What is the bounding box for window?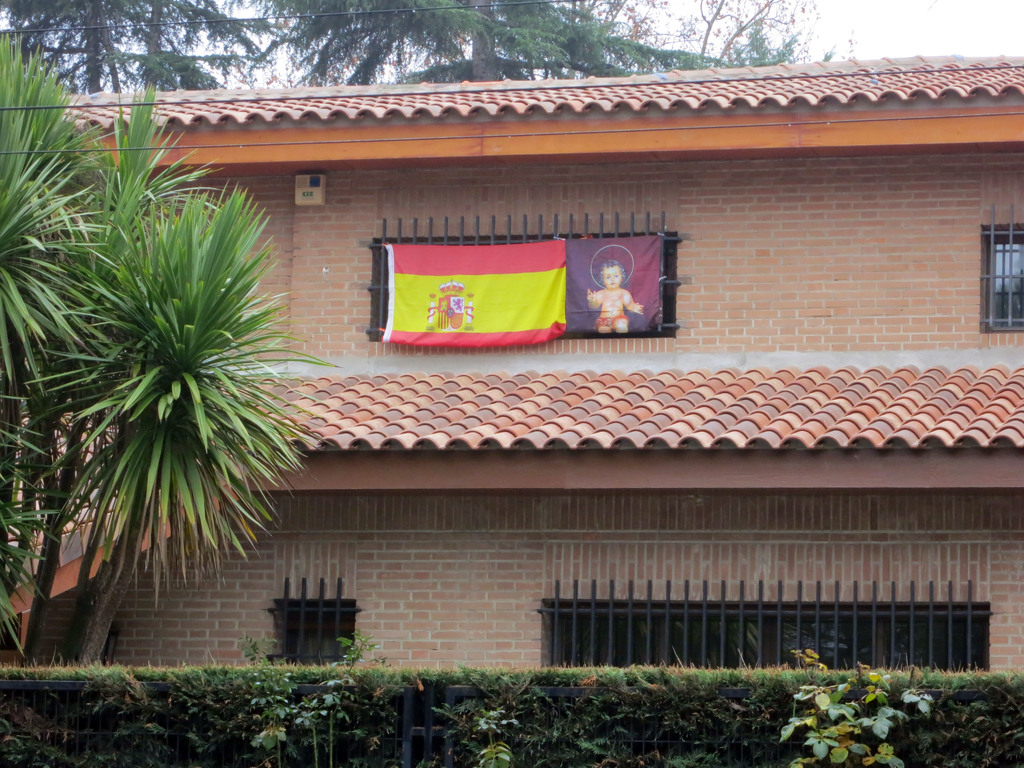
select_region(965, 207, 1023, 337).
